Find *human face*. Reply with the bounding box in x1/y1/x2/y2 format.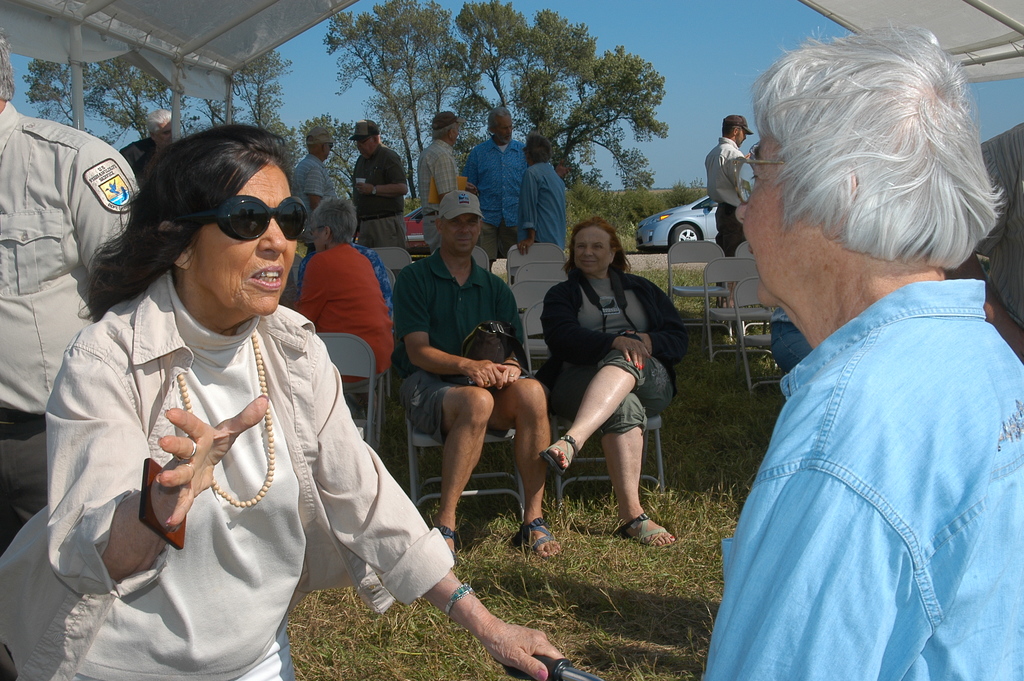
493/117/515/142.
